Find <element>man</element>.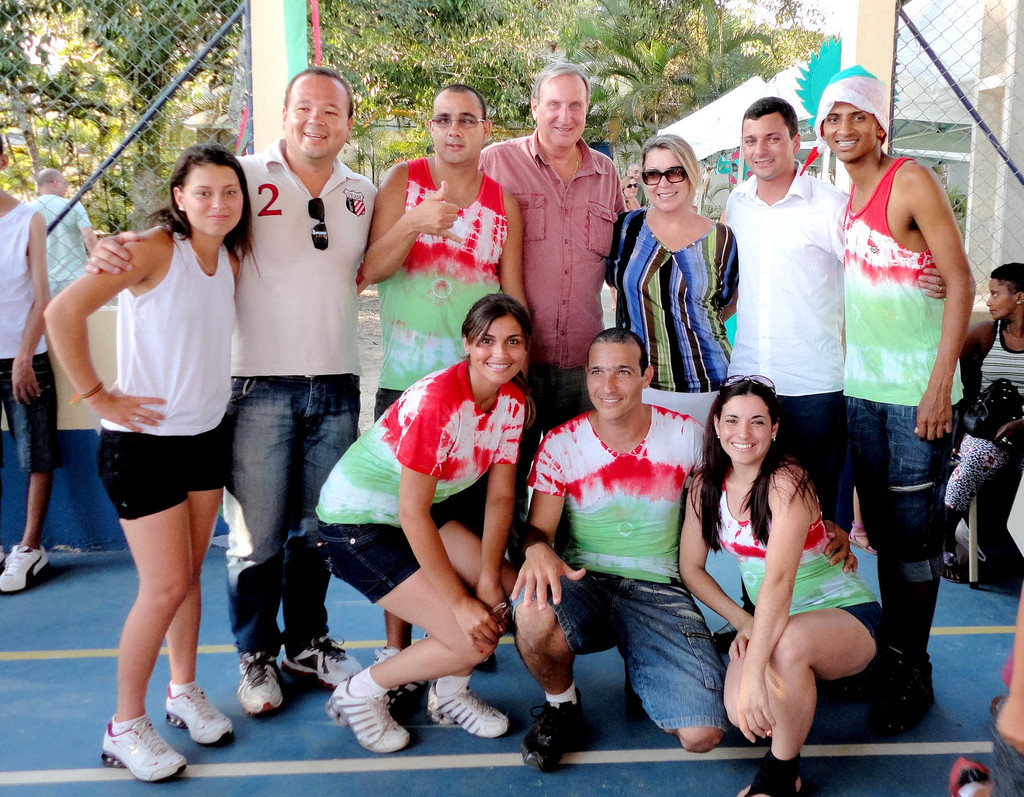
rect(809, 67, 979, 736).
